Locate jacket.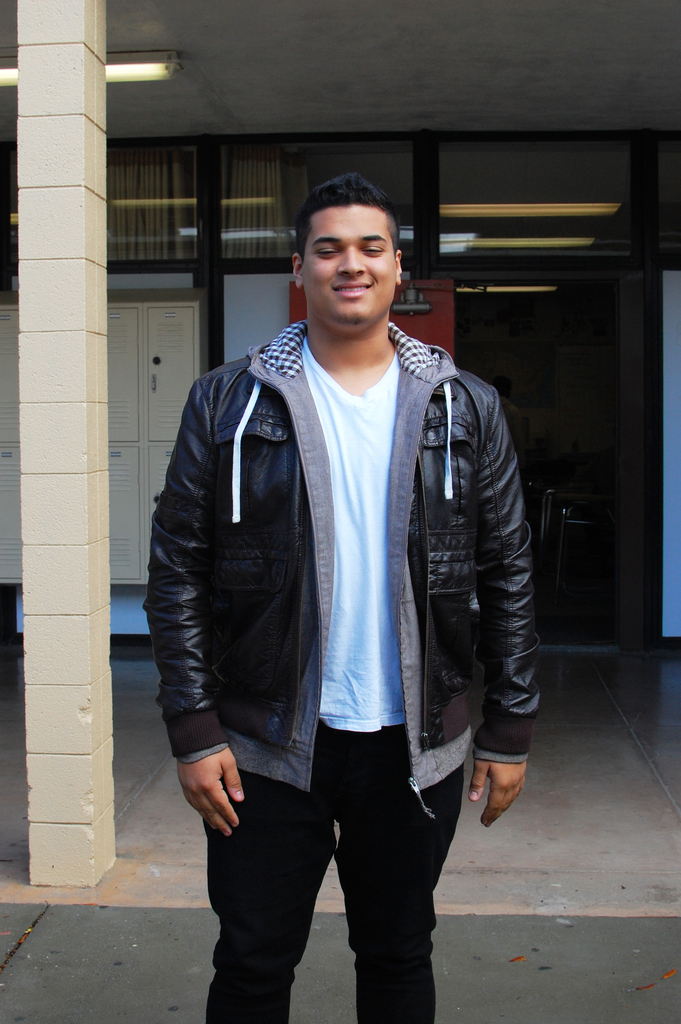
Bounding box: x1=139 y1=314 x2=537 y2=814.
